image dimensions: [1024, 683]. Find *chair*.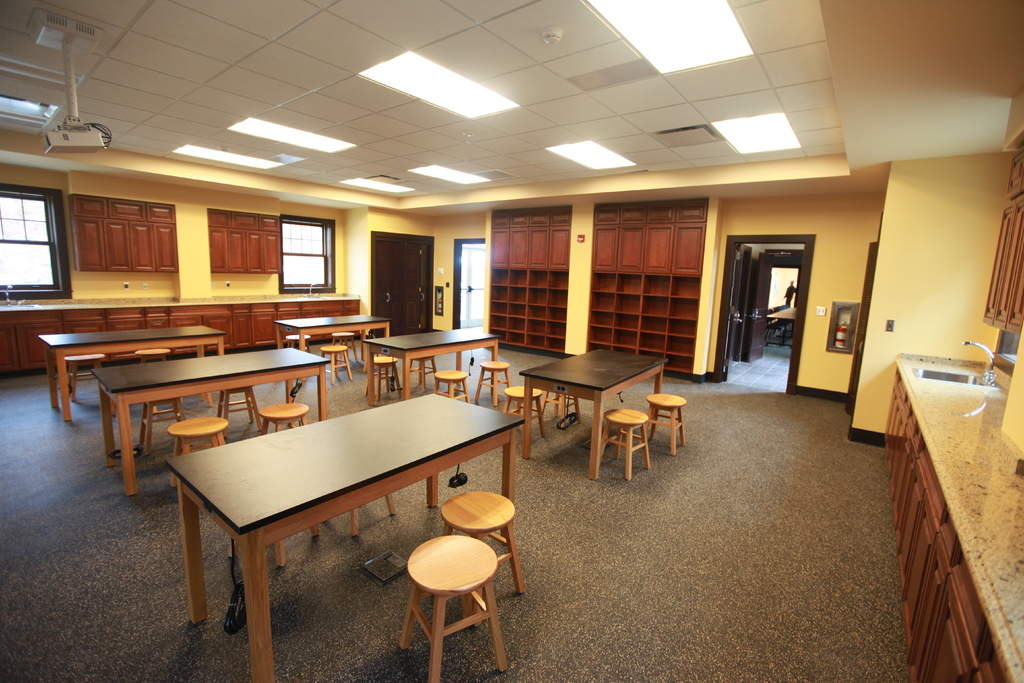
bbox=(387, 491, 519, 670).
